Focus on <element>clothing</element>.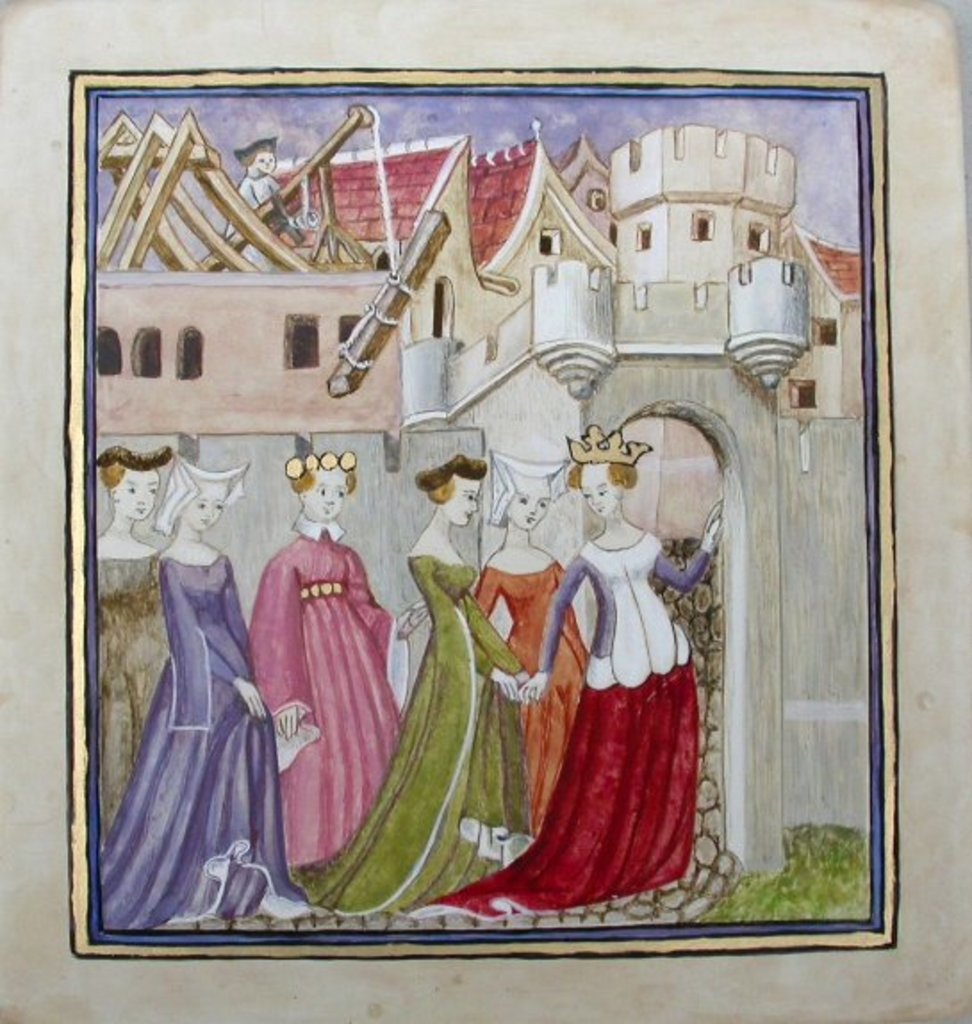
Focused at Rect(524, 512, 712, 901).
